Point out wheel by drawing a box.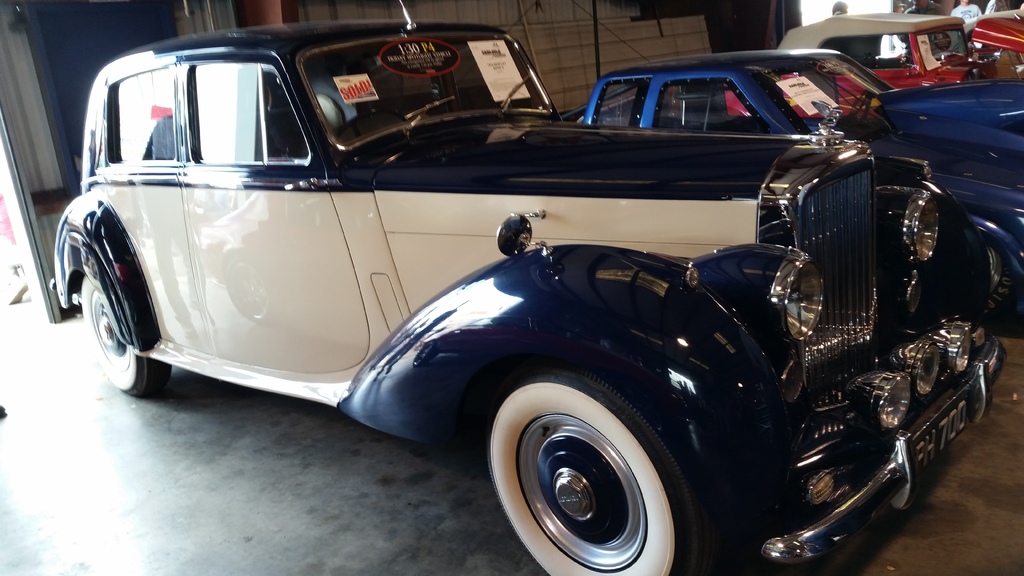
region(491, 383, 684, 563).
